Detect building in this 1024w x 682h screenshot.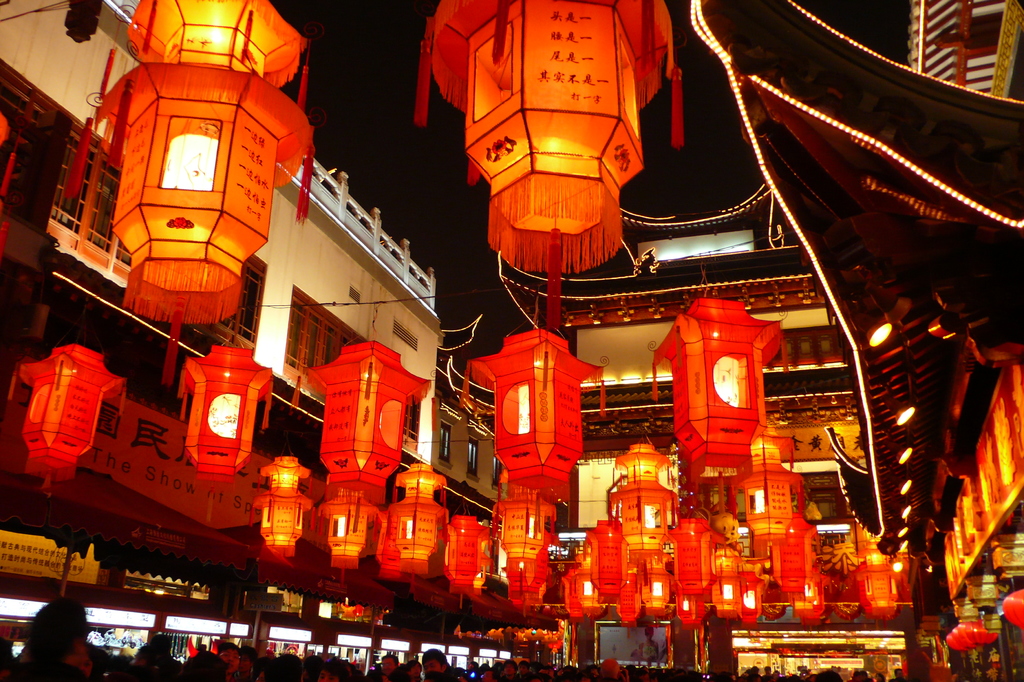
Detection: {"left": 0, "top": 0, "right": 1023, "bottom": 681}.
